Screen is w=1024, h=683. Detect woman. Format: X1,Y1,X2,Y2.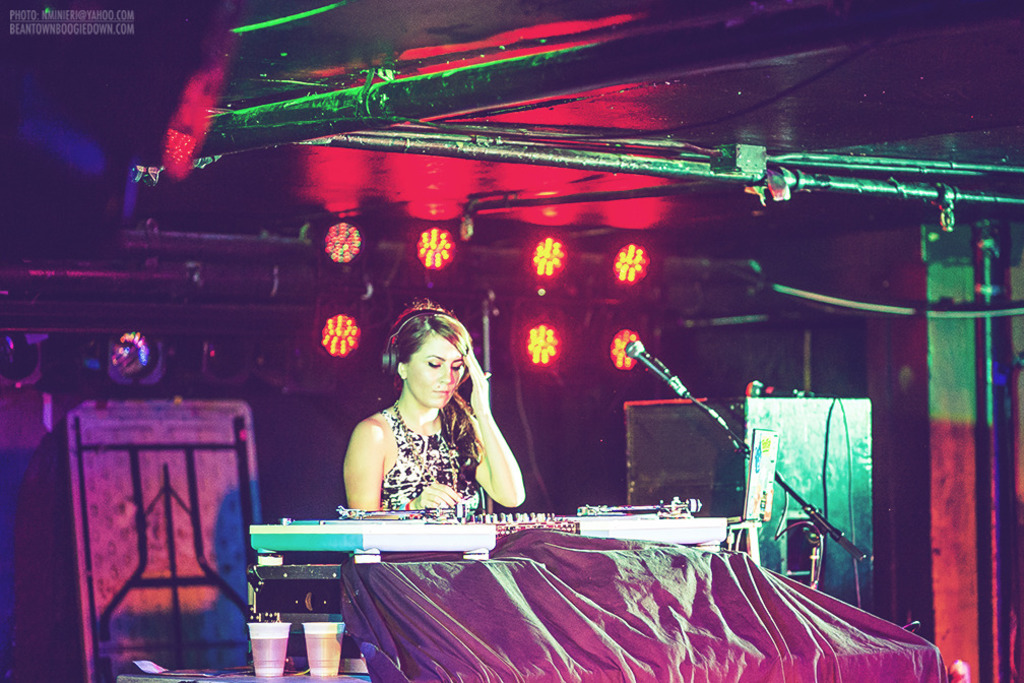
339,302,523,508.
